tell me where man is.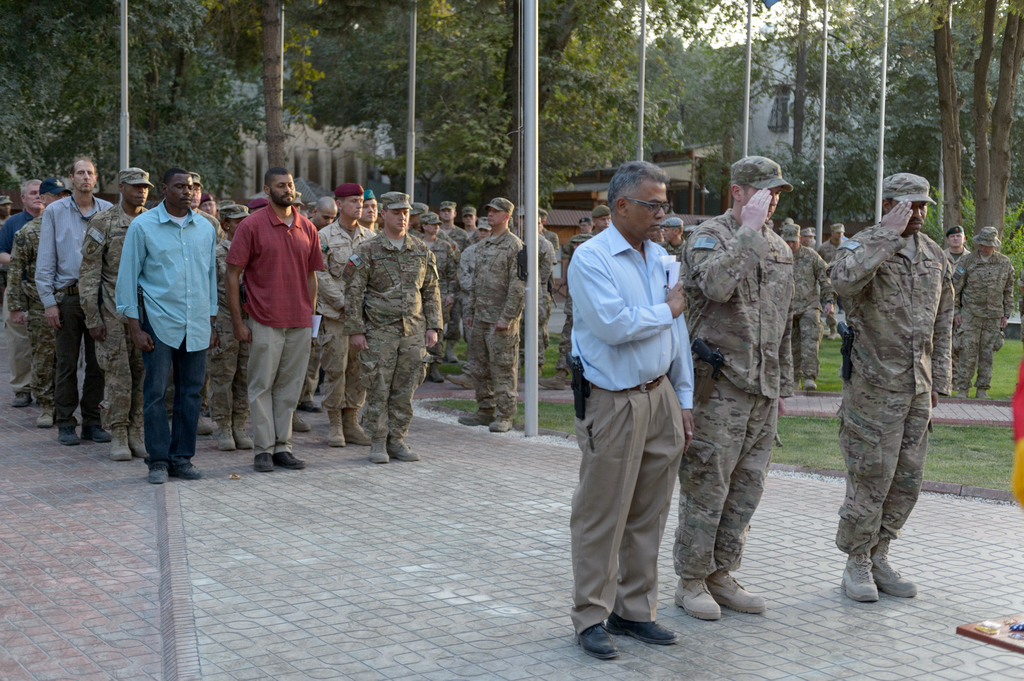
man is at box(829, 172, 954, 603).
